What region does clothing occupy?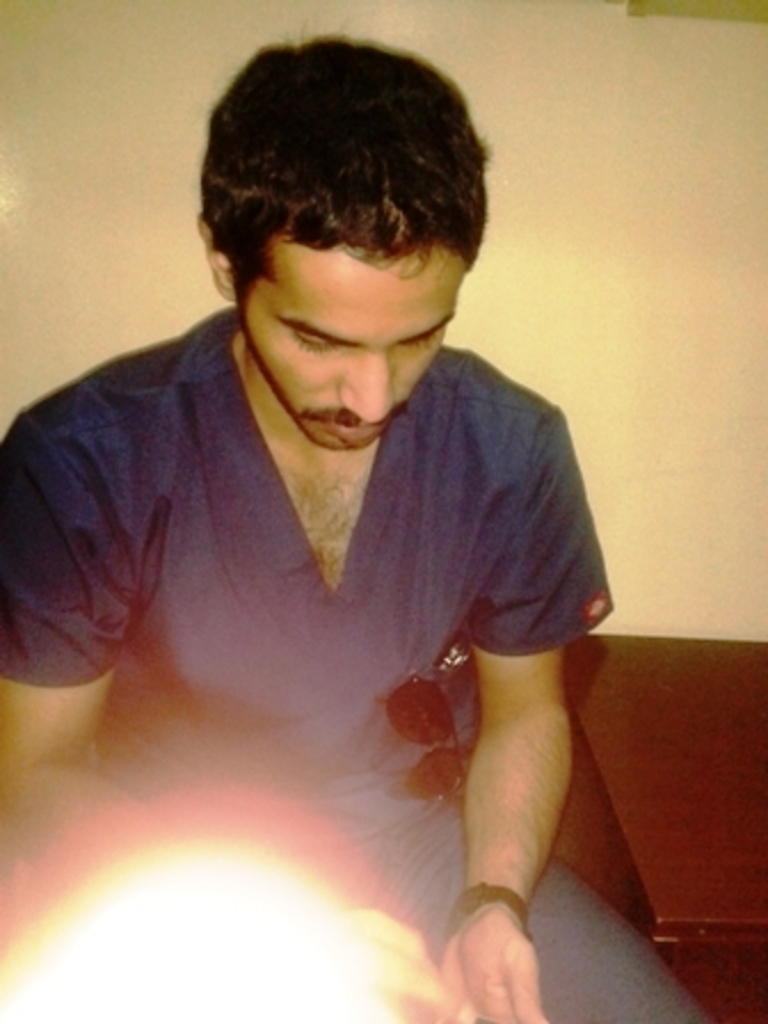
rect(37, 277, 626, 1003).
